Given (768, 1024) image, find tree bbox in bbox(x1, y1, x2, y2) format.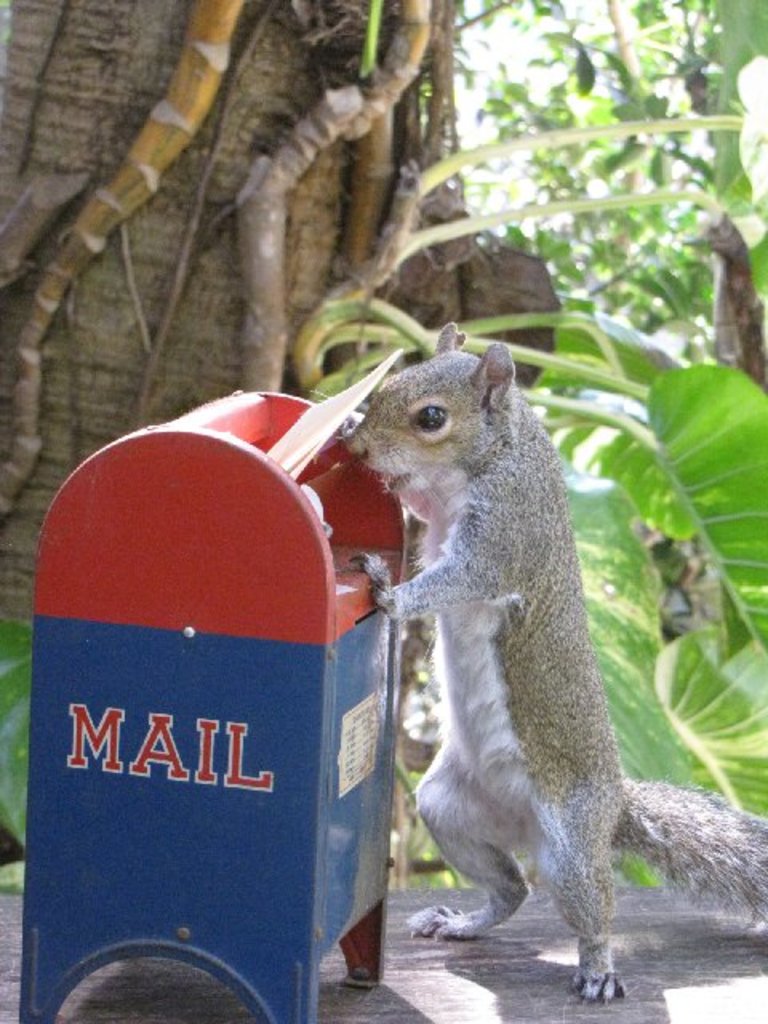
bbox(0, 0, 766, 898).
